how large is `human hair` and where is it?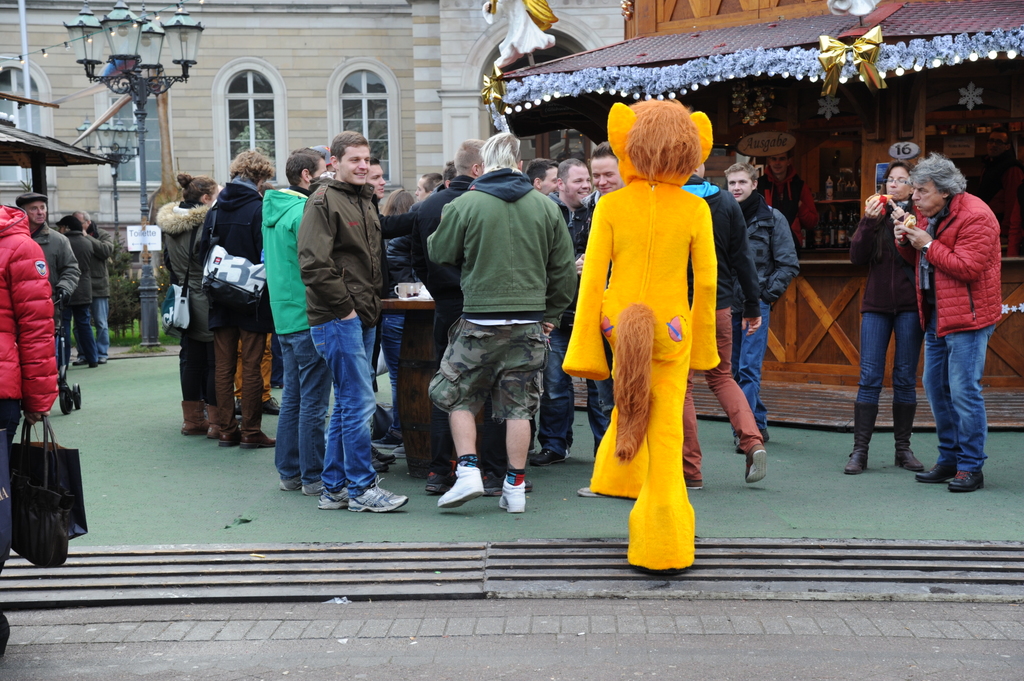
Bounding box: <region>285, 151, 325, 182</region>.
